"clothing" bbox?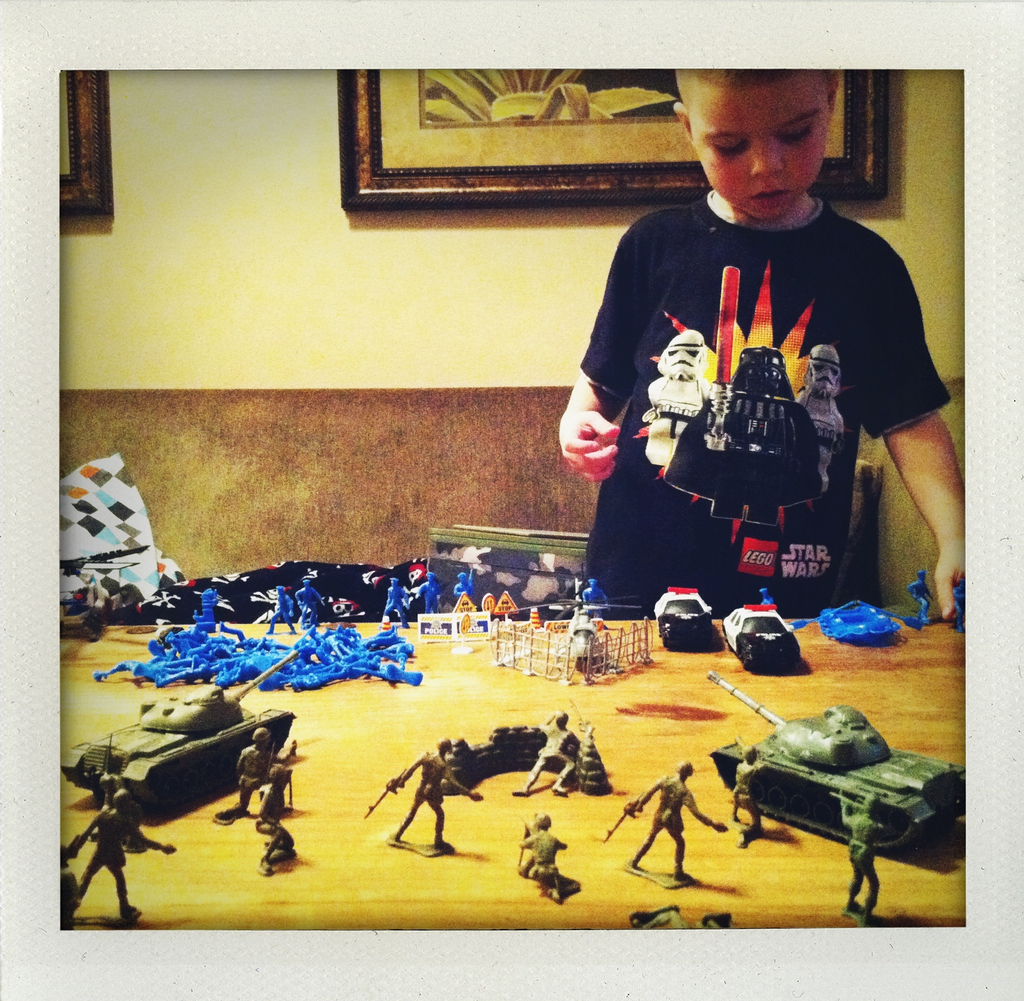
559, 187, 948, 622
